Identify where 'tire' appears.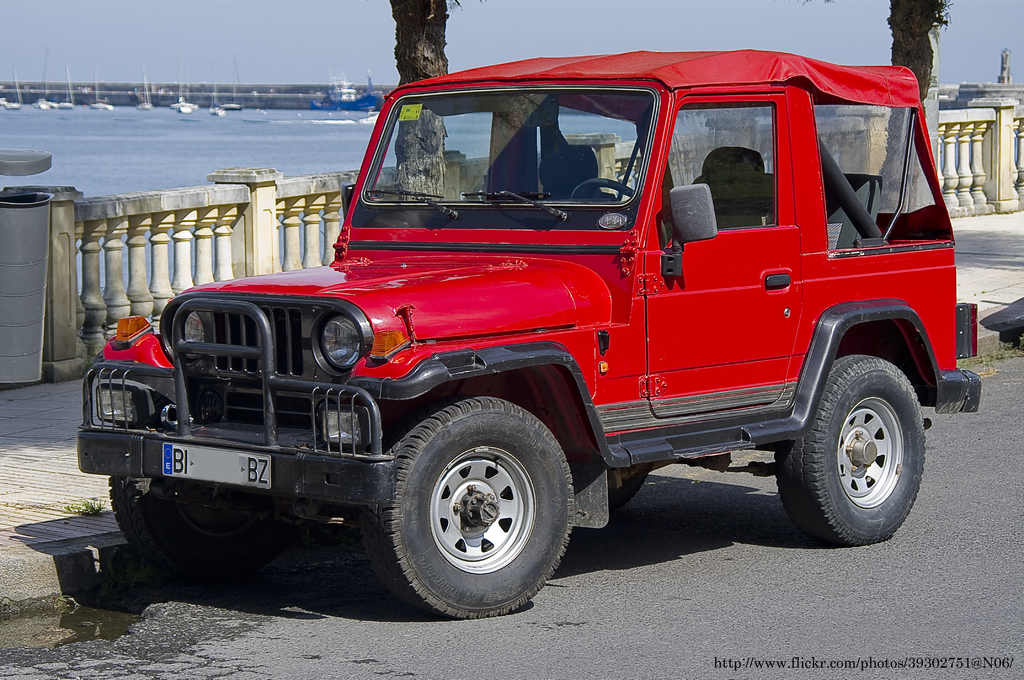
Appears at [774,355,925,543].
